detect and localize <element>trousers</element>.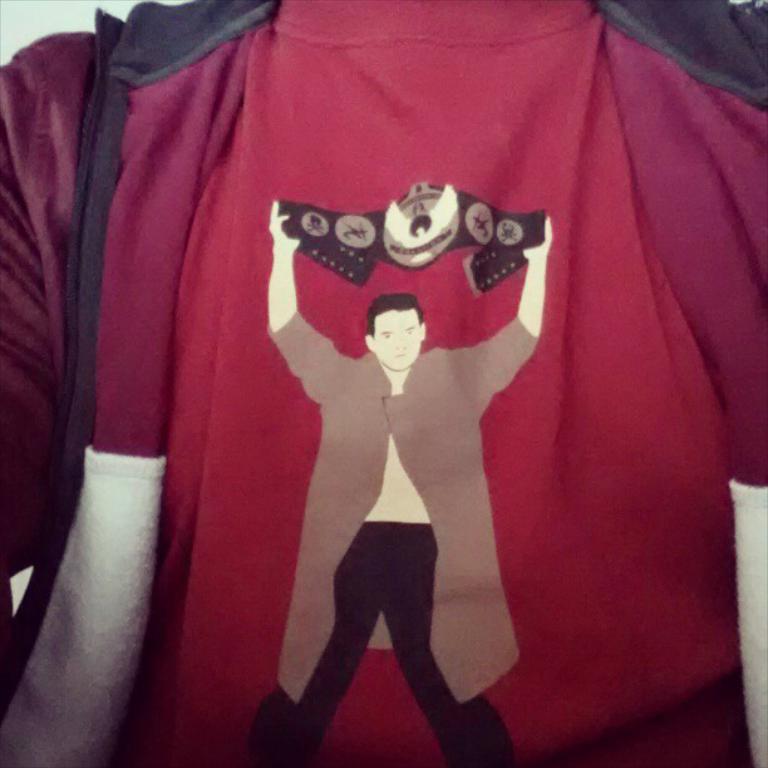
Localized at box=[241, 521, 517, 767].
